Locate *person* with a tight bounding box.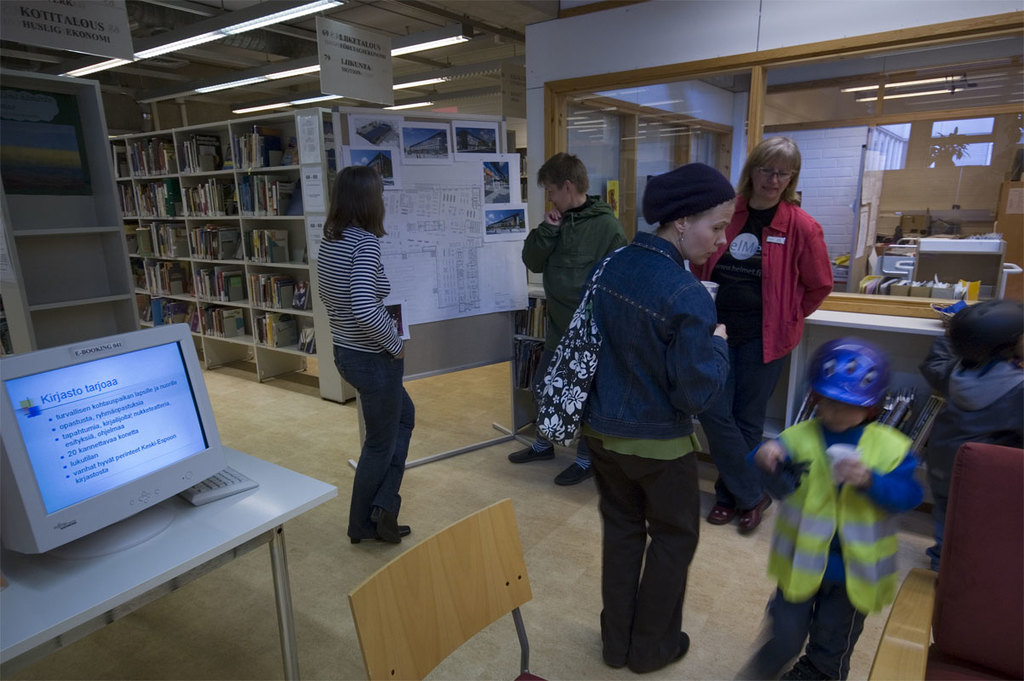
(509, 151, 631, 495).
